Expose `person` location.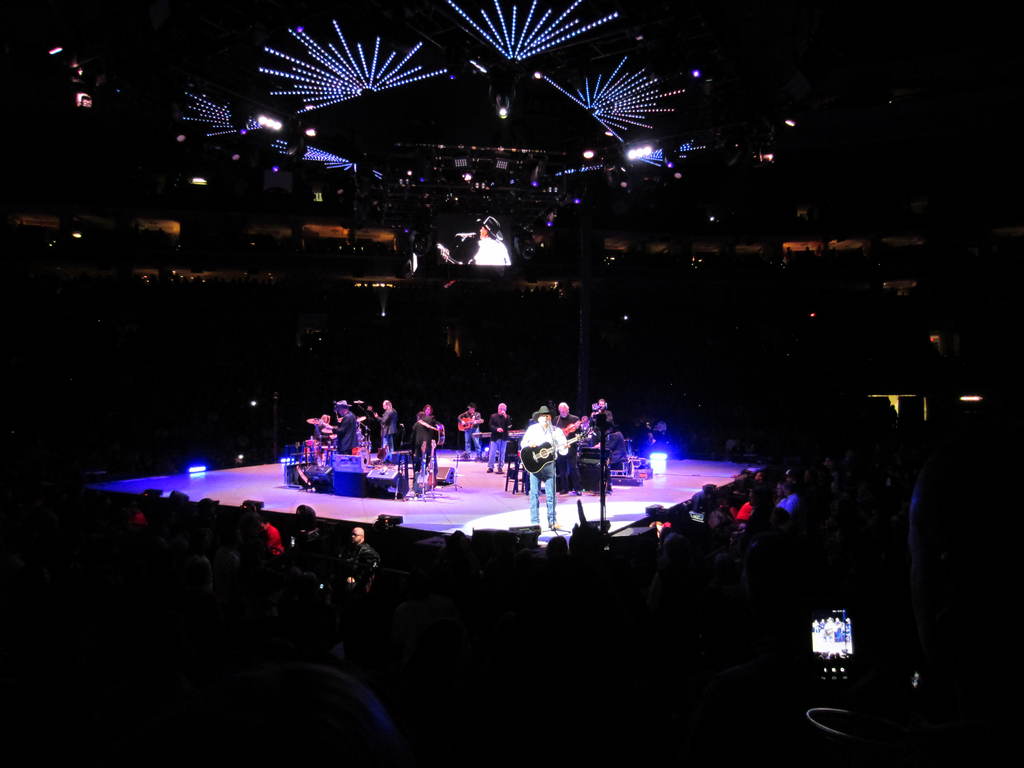
Exposed at bbox(374, 399, 396, 455).
